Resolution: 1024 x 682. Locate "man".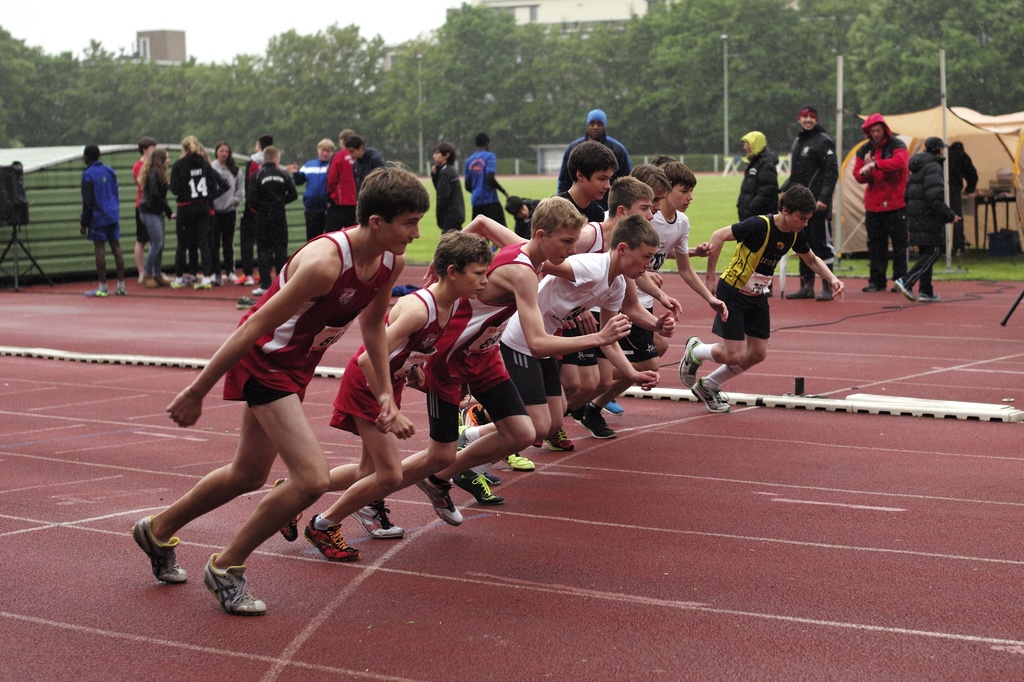
bbox(431, 139, 468, 258).
